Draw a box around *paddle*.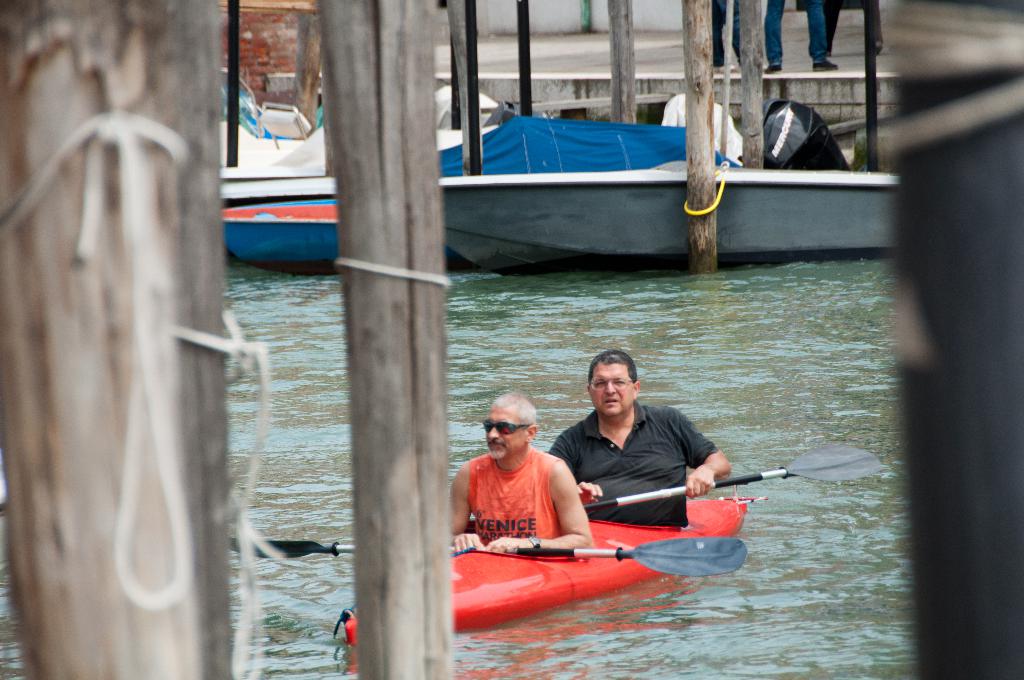
select_region(228, 535, 745, 579).
